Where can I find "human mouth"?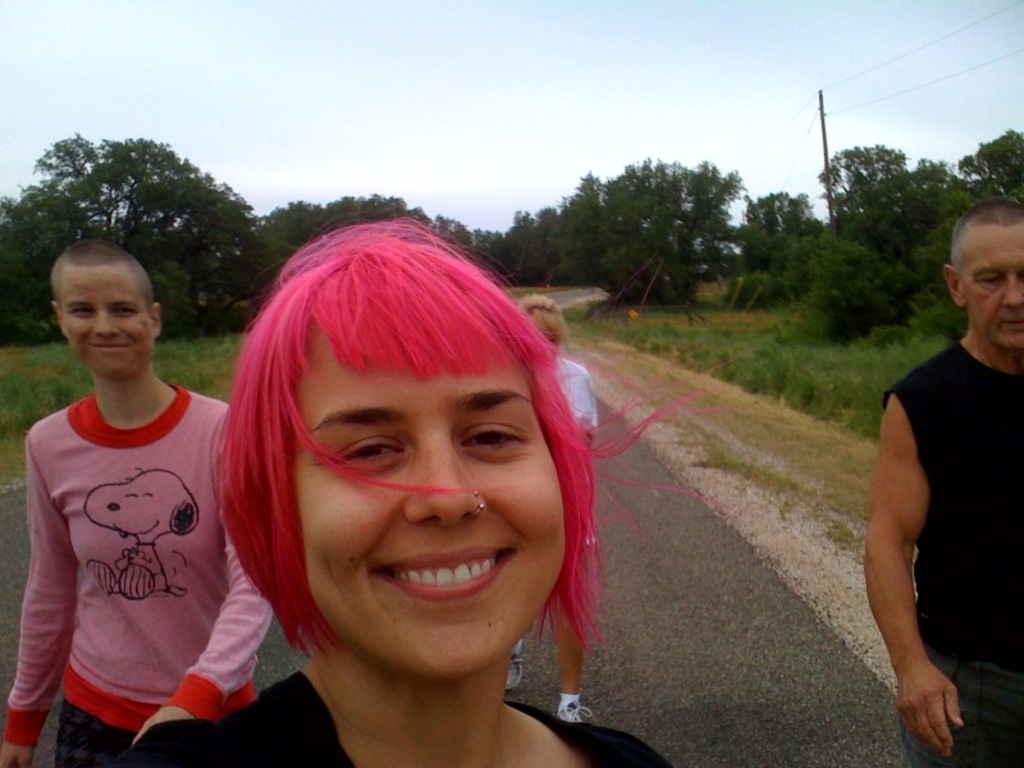
You can find it at x1=91 y1=339 x2=134 y2=358.
